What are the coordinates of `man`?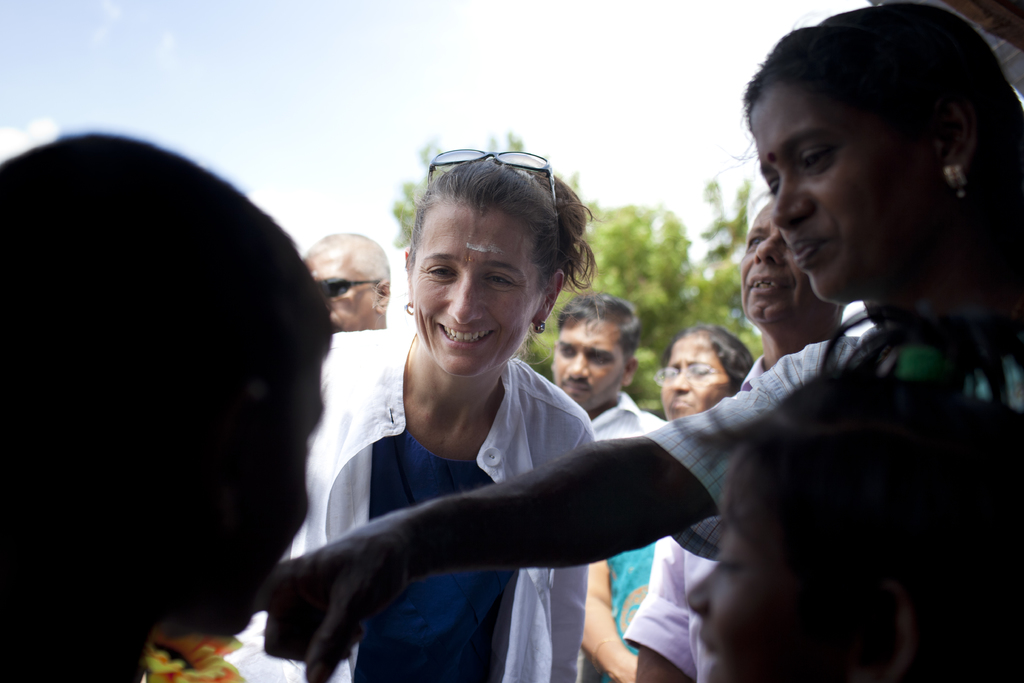
[548, 285, 668, 440].
